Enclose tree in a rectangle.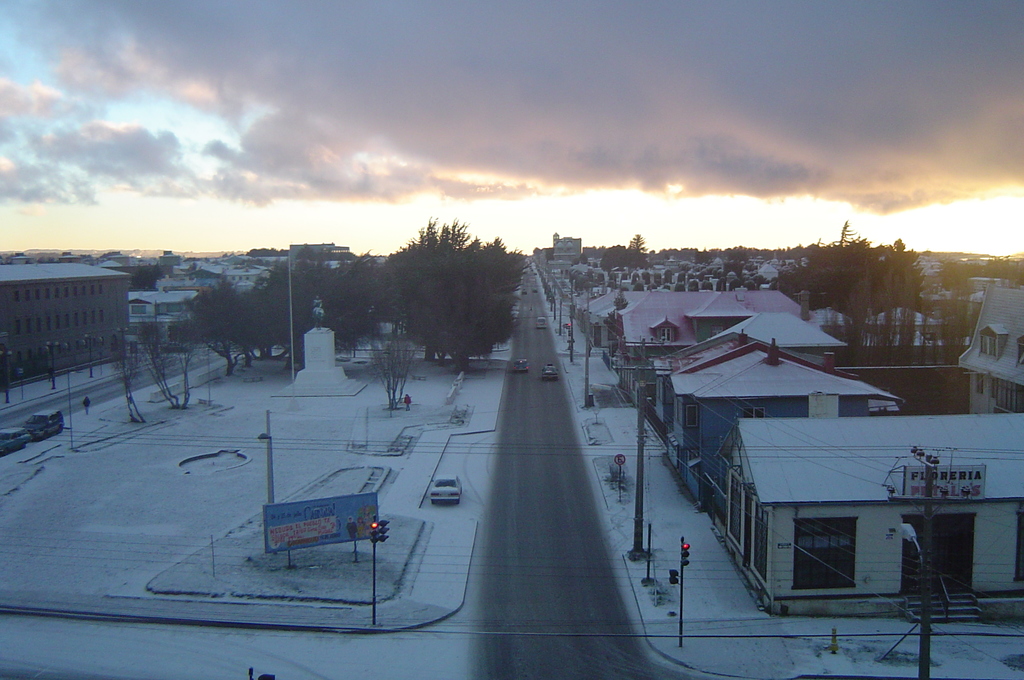
<region>580, 253, 589, 265</region>.
